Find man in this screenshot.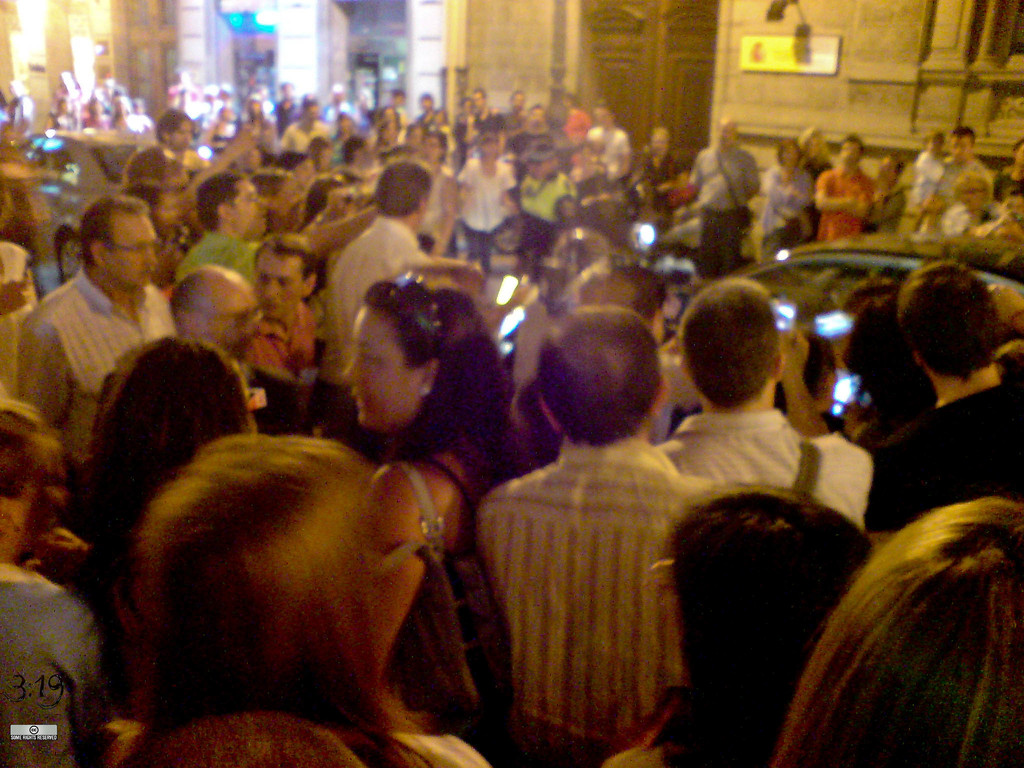
The bounding box for man is [left=650, top=278, right=884, bottom=558].
